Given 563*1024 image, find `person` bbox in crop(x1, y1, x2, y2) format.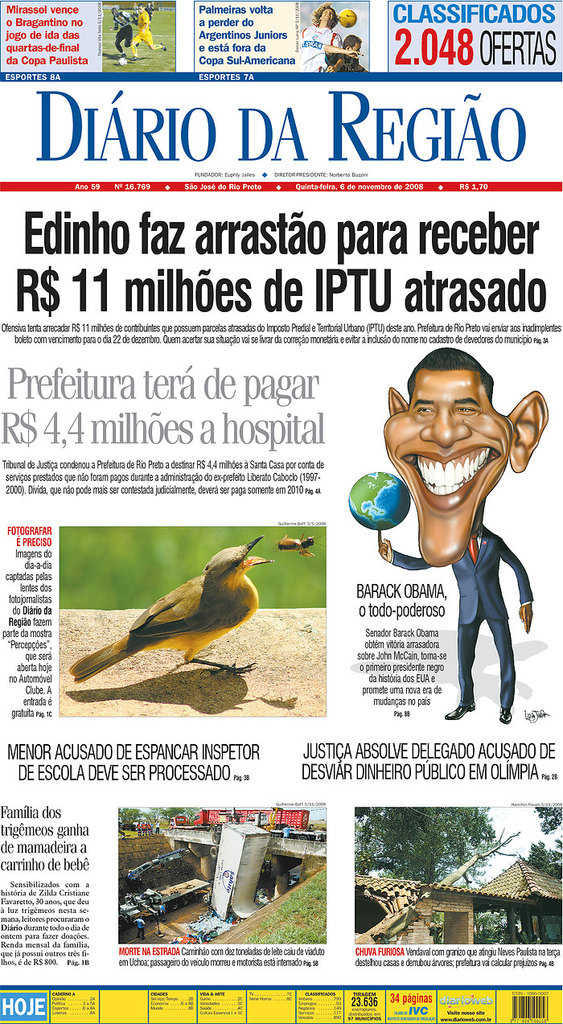
crop(372, 339, 542, 648).
